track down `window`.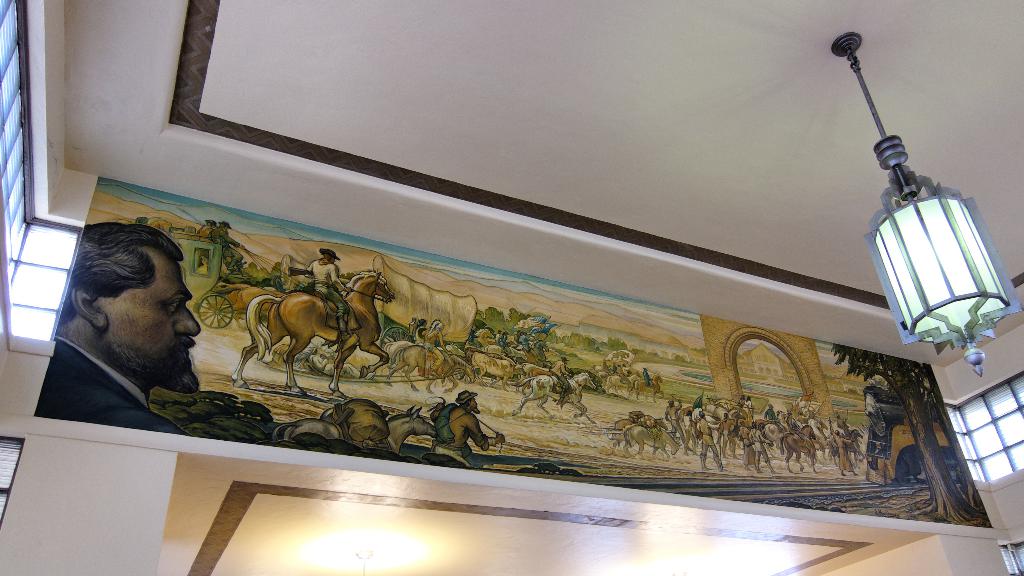
Tracked to [x1=766, y1=368, x2=770, y2=376].
